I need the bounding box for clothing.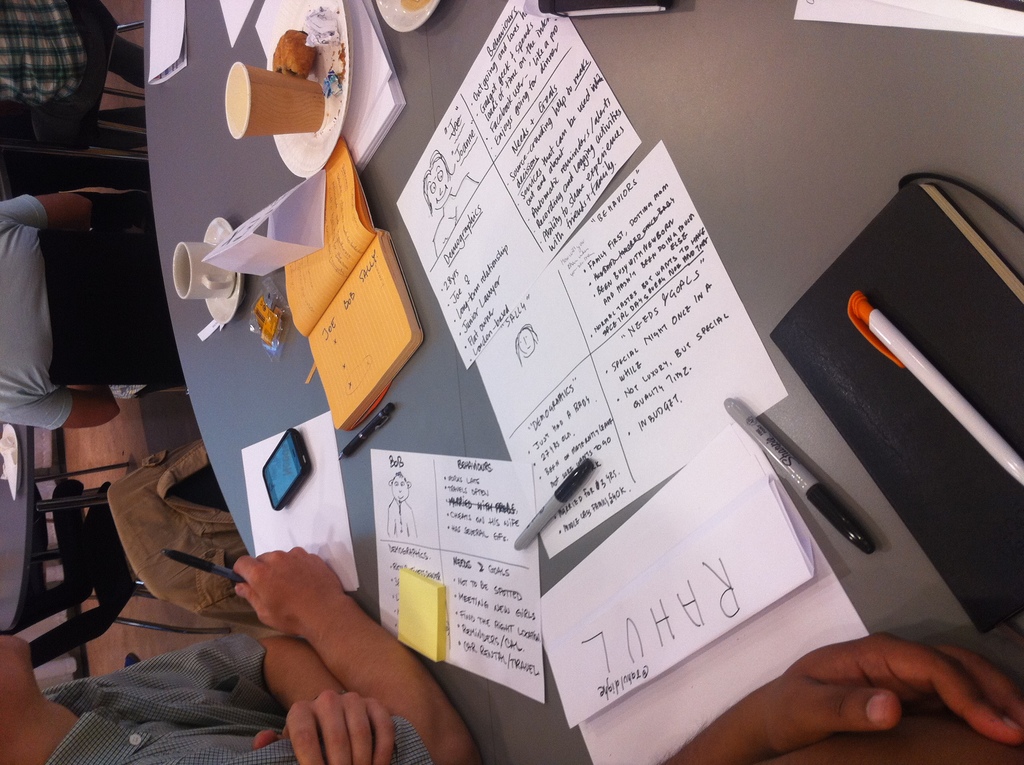
Here it is: detection(0, 0, 149, 149).
